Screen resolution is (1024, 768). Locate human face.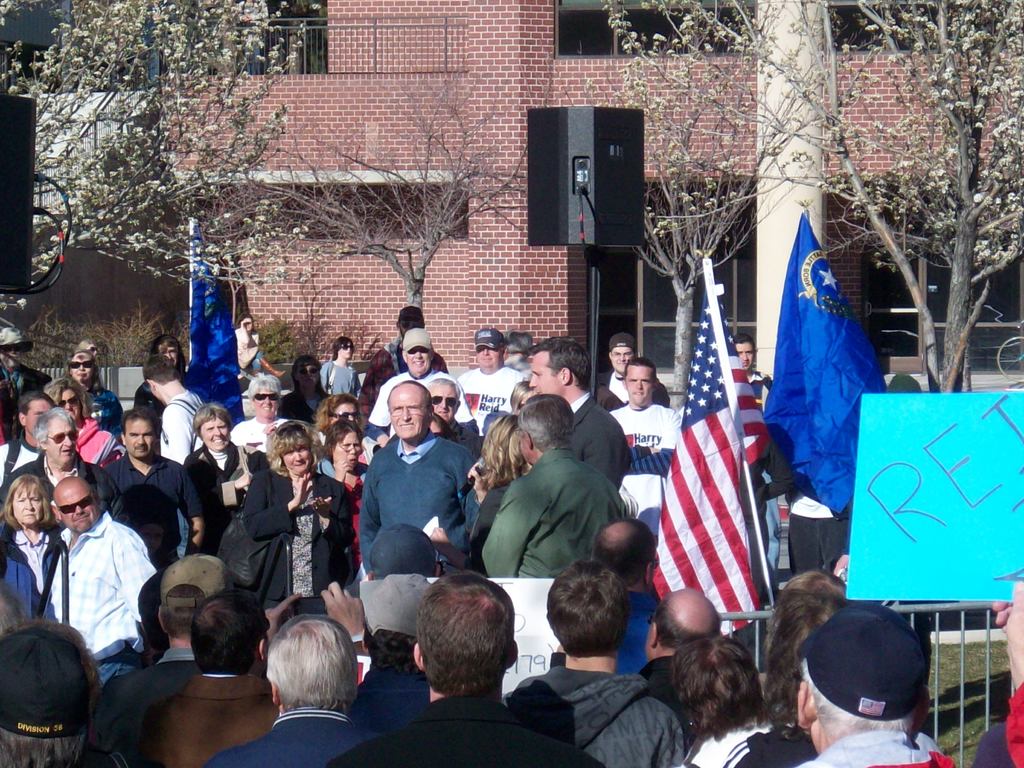
box=[611, 346, 632, 375].
